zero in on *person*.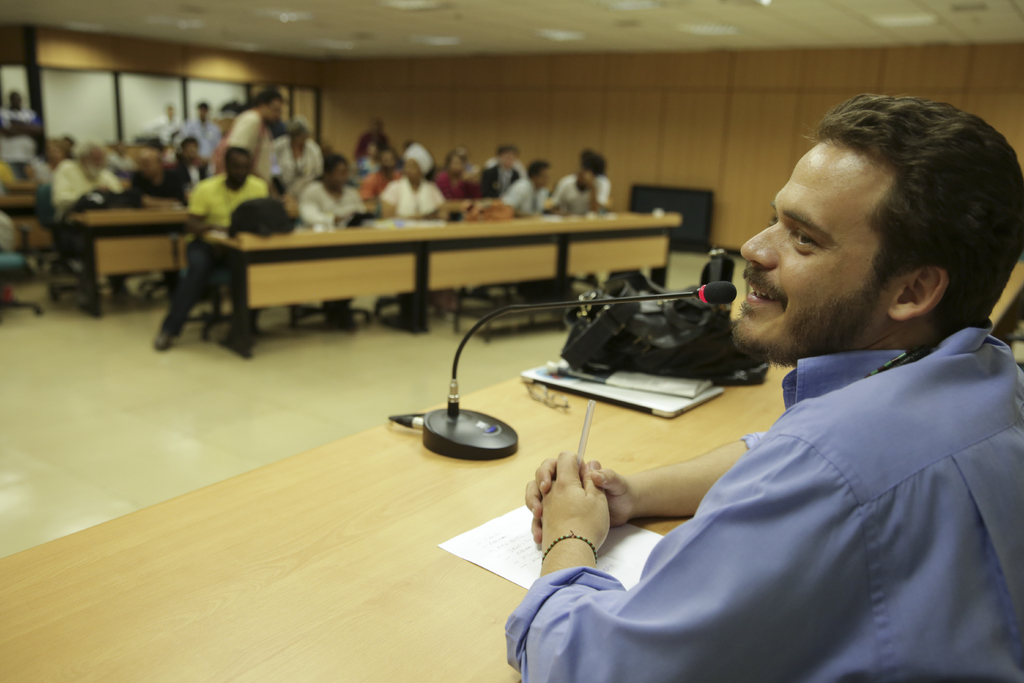
Zeroed in: BBox(503, 94, 1023, 682).
